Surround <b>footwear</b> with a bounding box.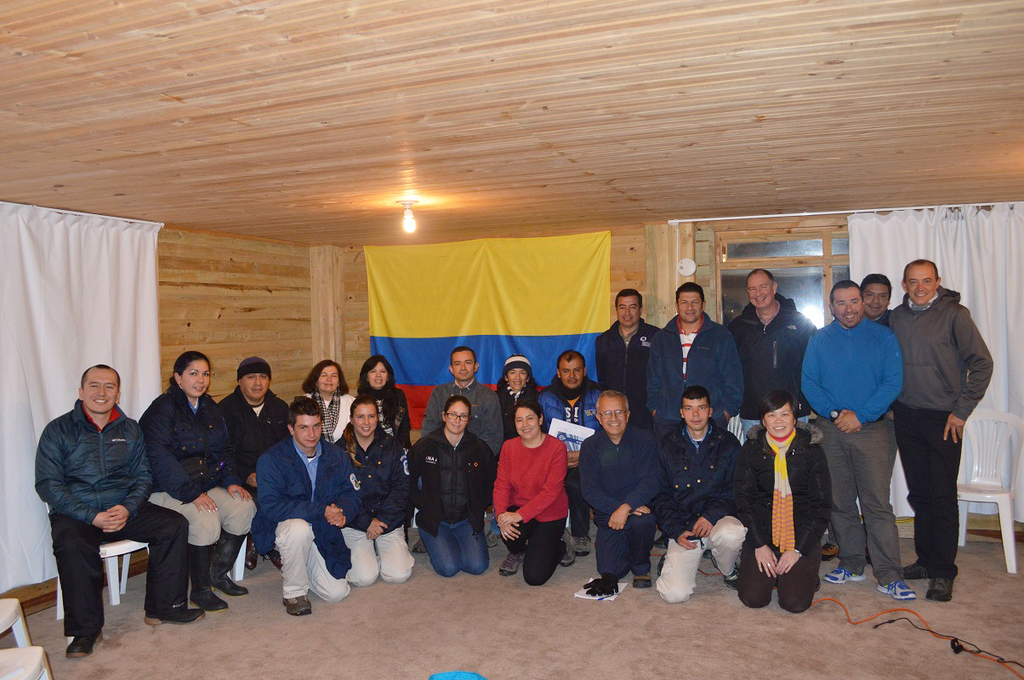
(242,538,261,573).
